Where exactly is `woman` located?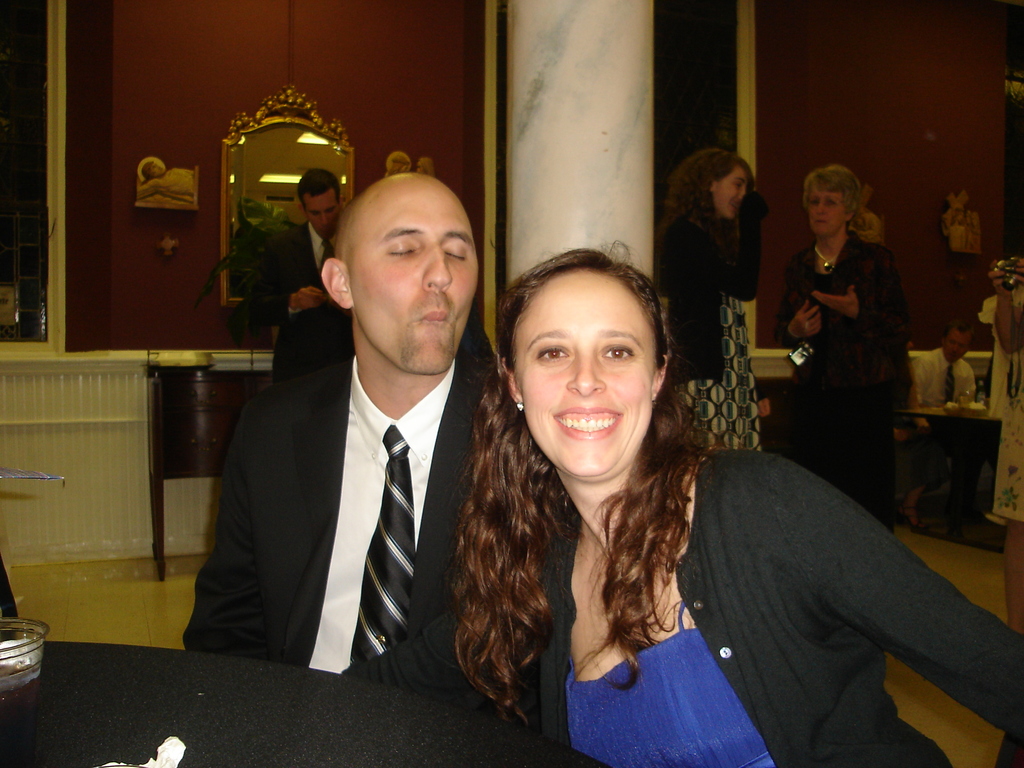
Its bounding box is {"x1": 650, "y1": 146, "x2": 764, "y2": 452}.
